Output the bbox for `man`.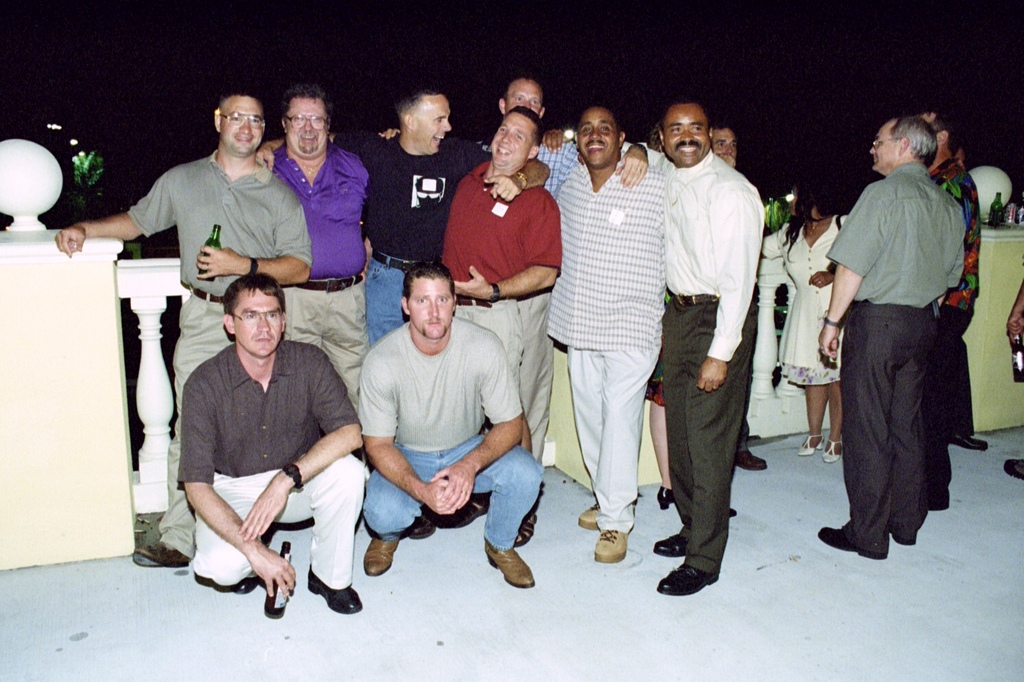
locate(175, 272, 368, 614).
